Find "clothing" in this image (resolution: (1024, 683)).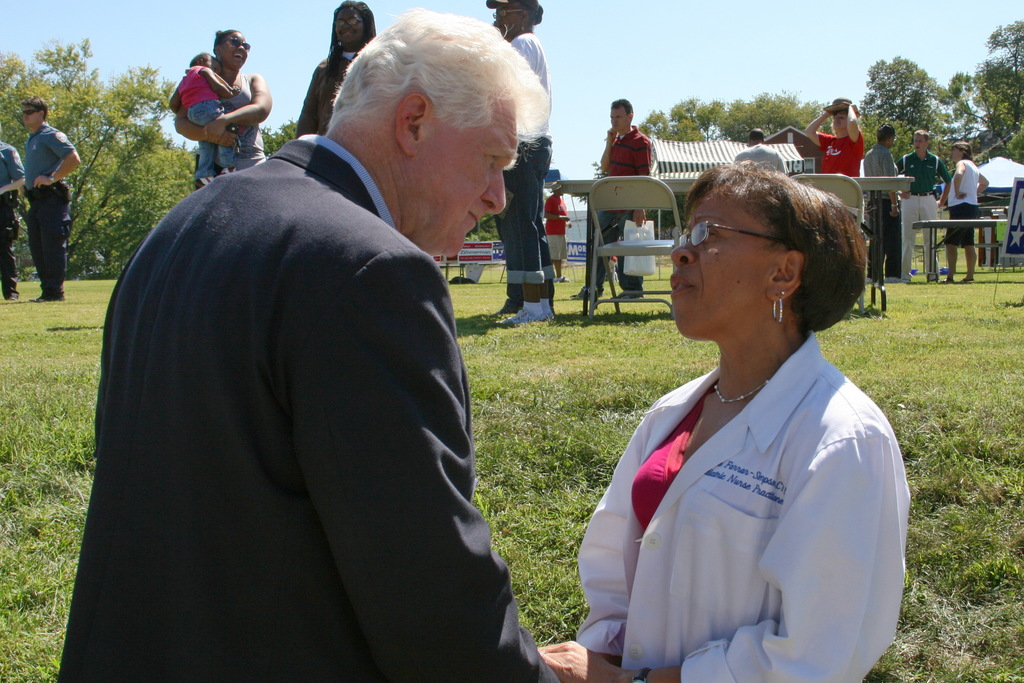
(858, 142, 897, 277).
